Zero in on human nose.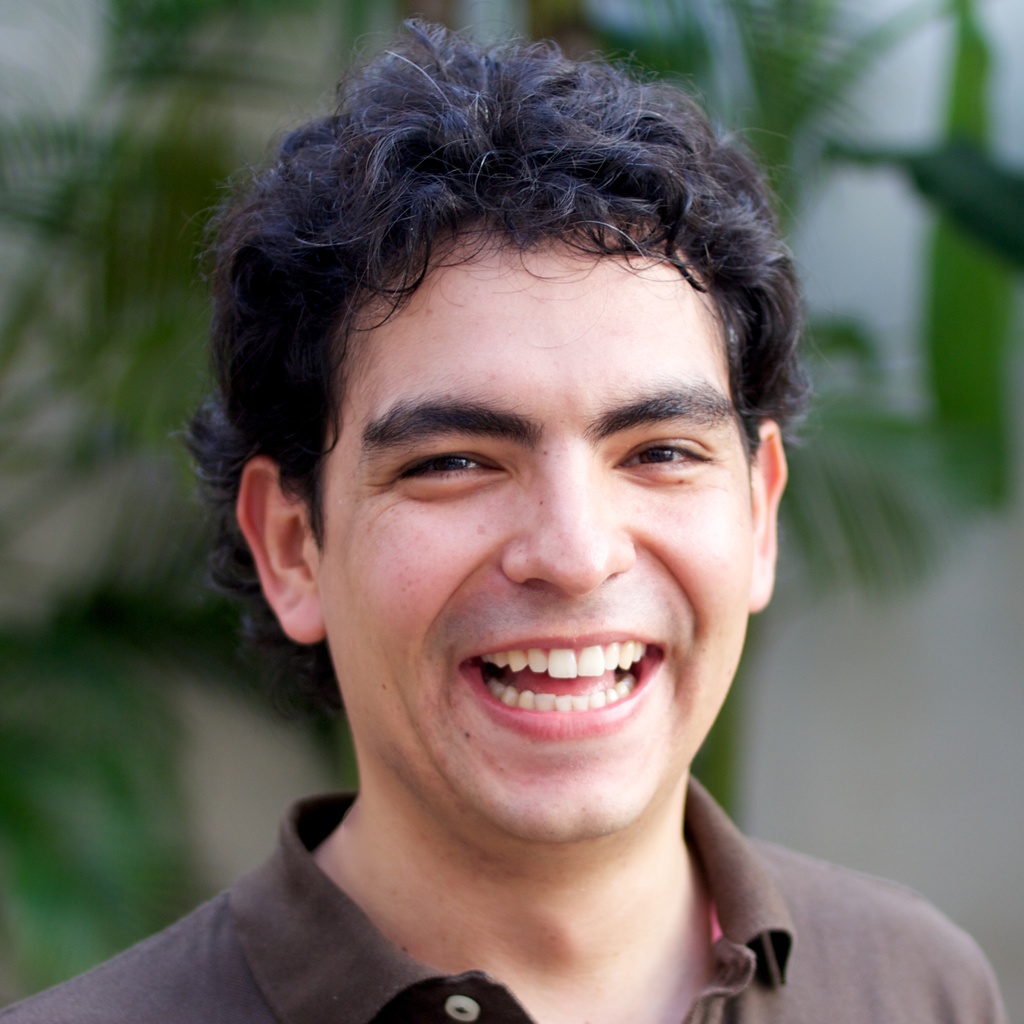
Zeroed in: <region>497, 442, 642, 589</region>.
